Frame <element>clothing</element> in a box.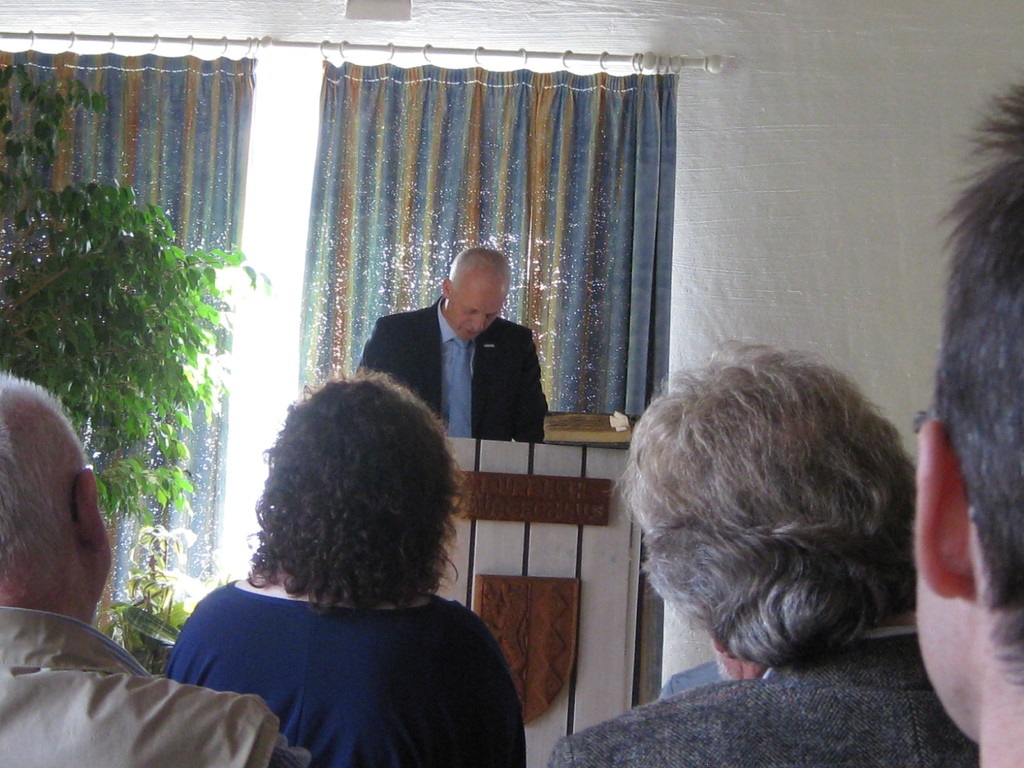
select_region(543, 628, 989, 767).
